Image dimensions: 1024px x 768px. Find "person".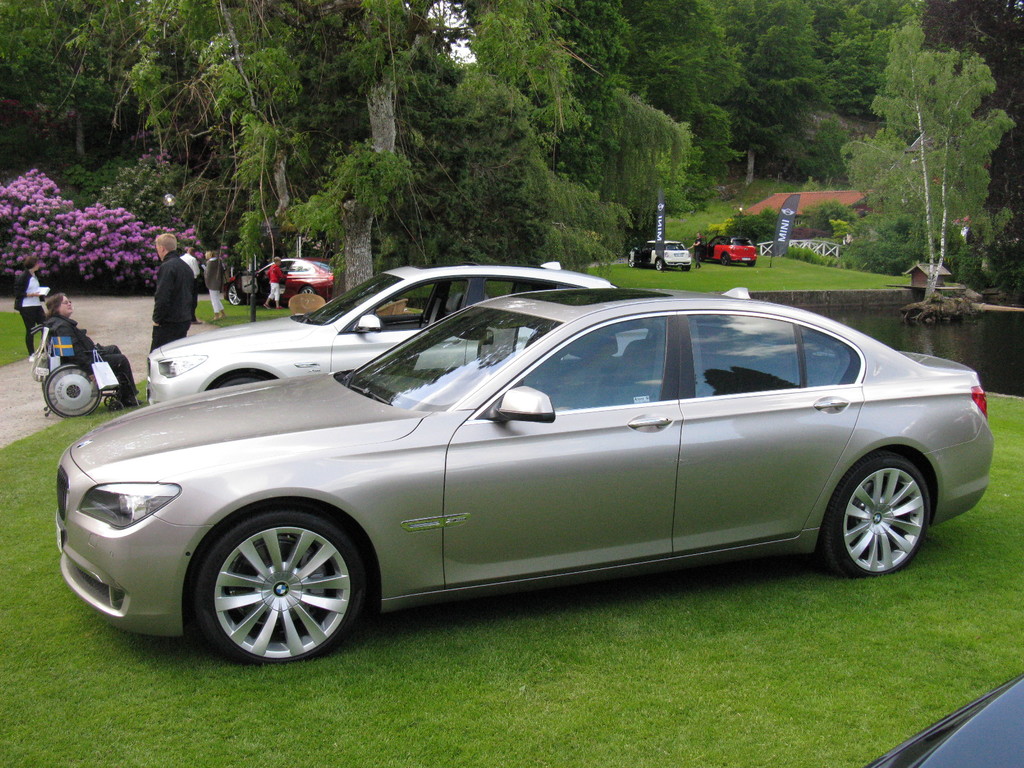
select_region(686, 234, 703, 272).
